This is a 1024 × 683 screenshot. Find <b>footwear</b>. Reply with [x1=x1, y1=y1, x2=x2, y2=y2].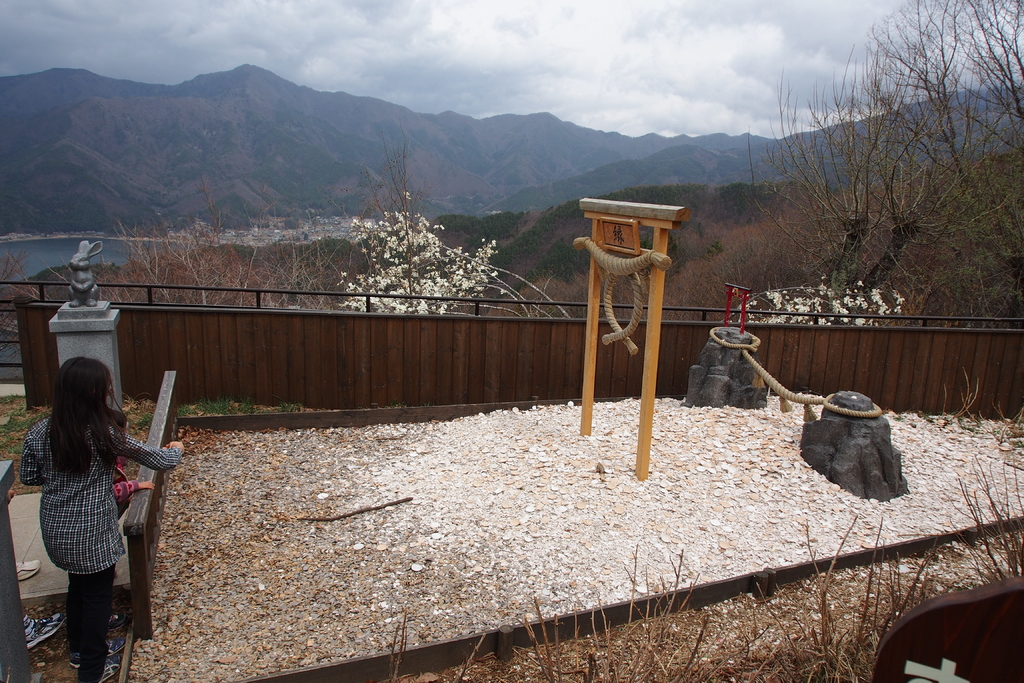
[x1=88, y1=661, x2=119, y2=682].
